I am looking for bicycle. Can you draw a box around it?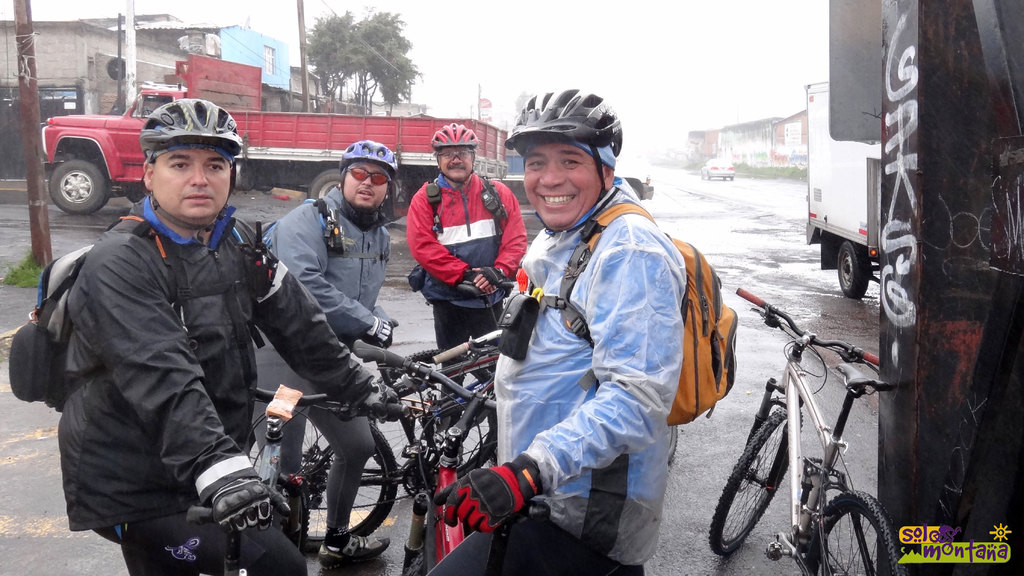
Sure, the bounding box is bbox=(268, 324, 554, 534).
